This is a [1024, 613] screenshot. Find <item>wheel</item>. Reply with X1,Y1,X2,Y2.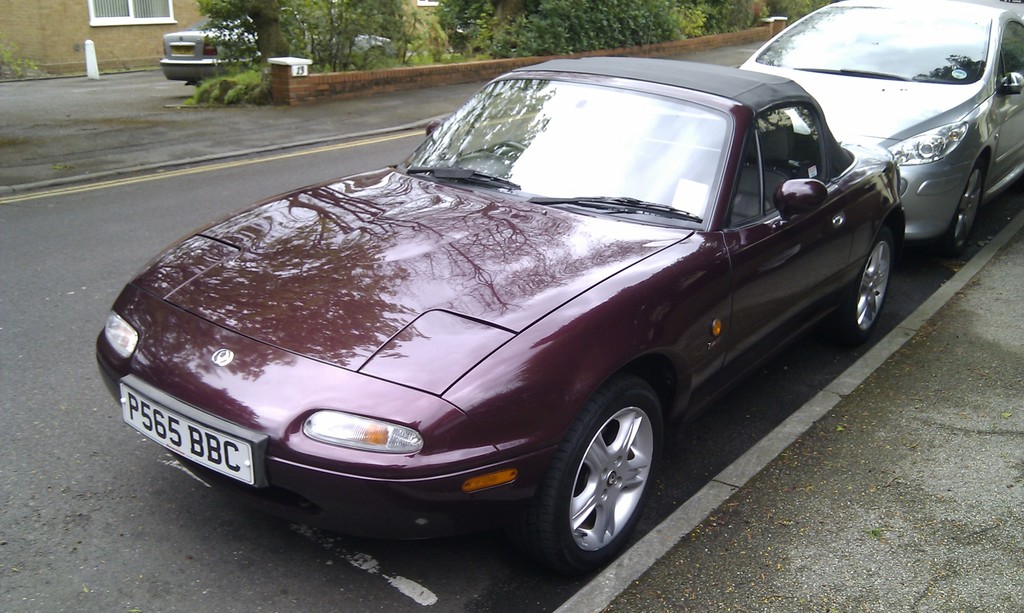
945,159,984,260.
